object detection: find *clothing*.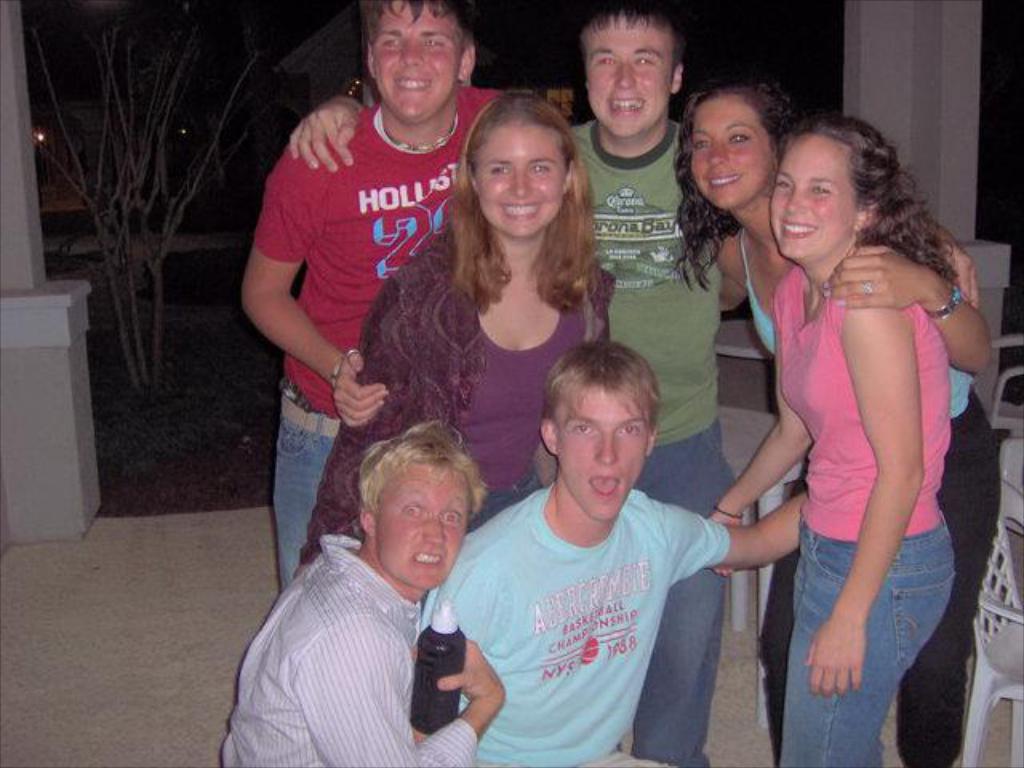
bbox=[250, 90, 504, 595].
